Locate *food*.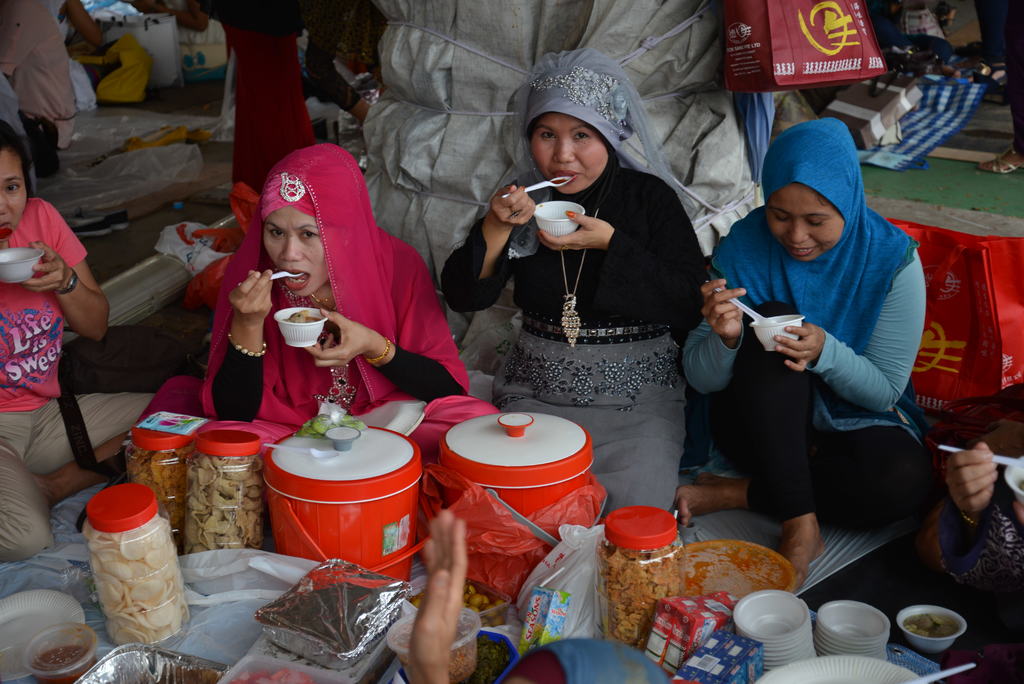
Bounding box: (282, 307, 324, 324).
